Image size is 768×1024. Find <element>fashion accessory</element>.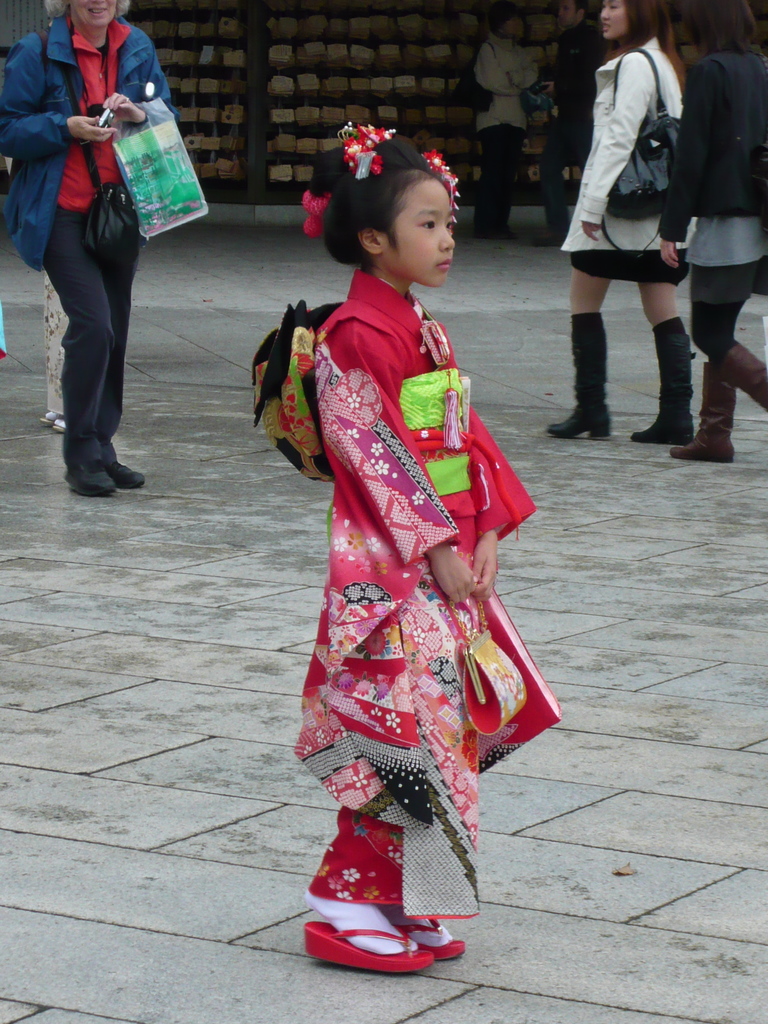
(714,333,767,416).
